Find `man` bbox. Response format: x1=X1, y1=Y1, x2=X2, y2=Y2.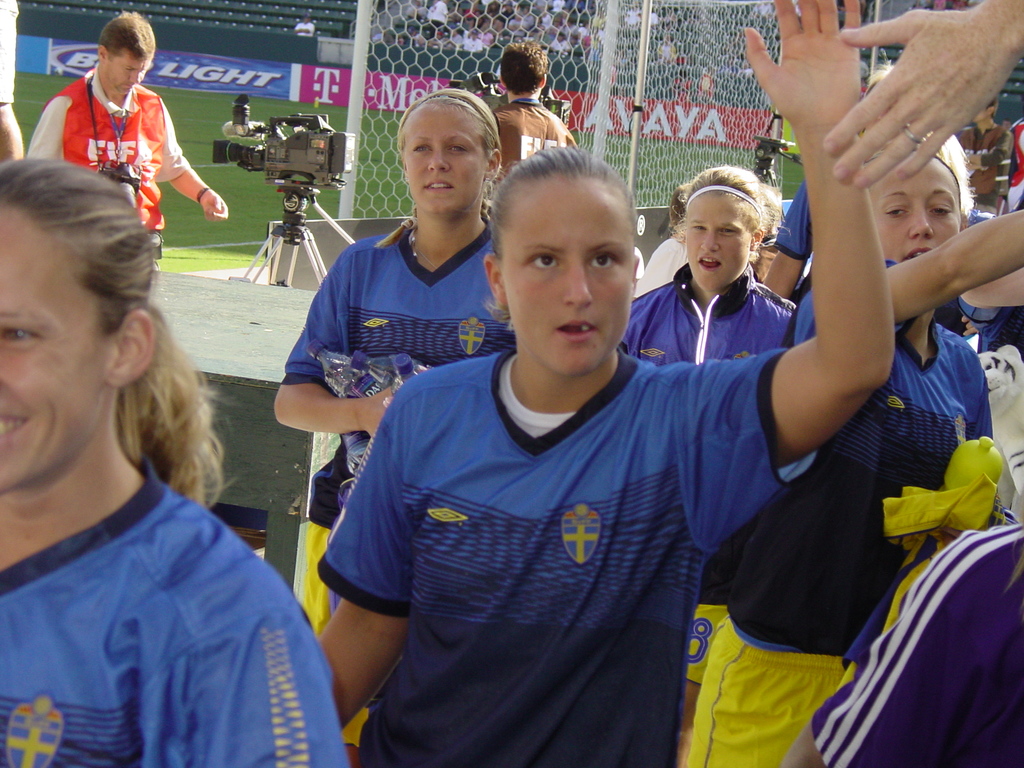
x1=32, y1=31, x2=217, y2=225.
